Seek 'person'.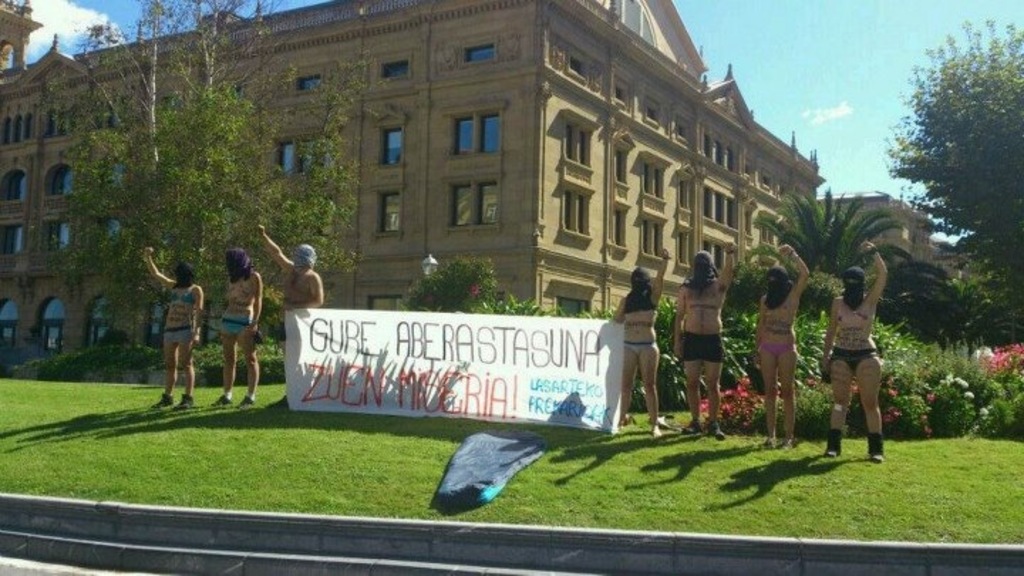
142 250 205 408.
